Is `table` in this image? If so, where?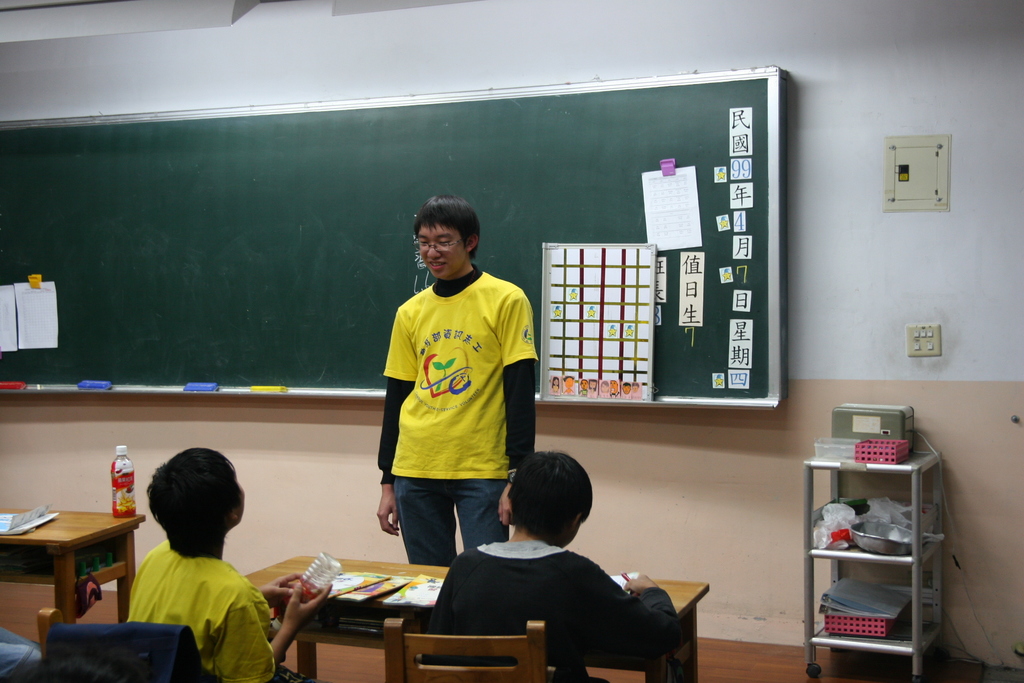
Yes, at detection(236, 547, 709, 682).
